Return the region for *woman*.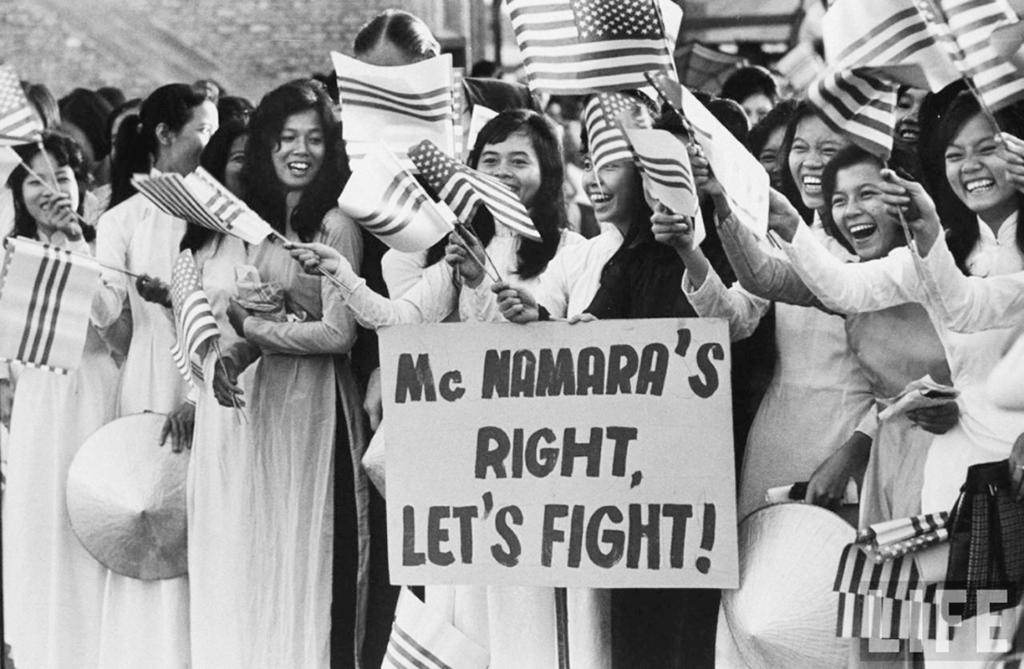
box=[753, 88, 1023, 668].
